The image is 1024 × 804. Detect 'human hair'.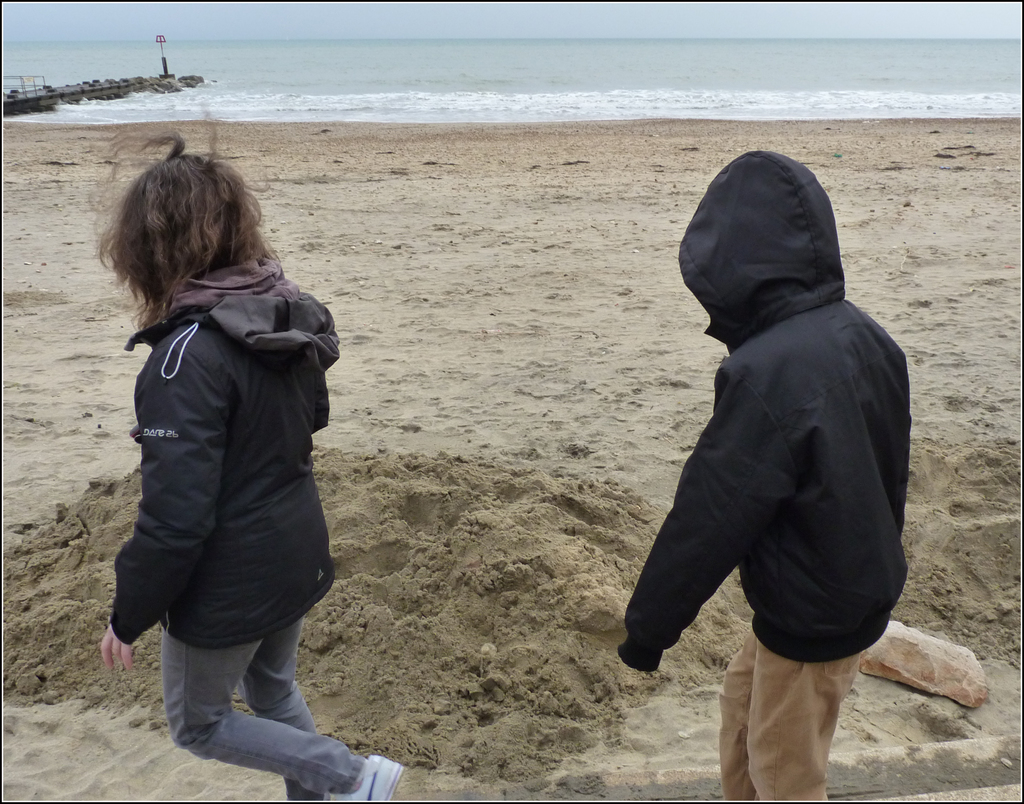
Detection: (104,145,260,335).
